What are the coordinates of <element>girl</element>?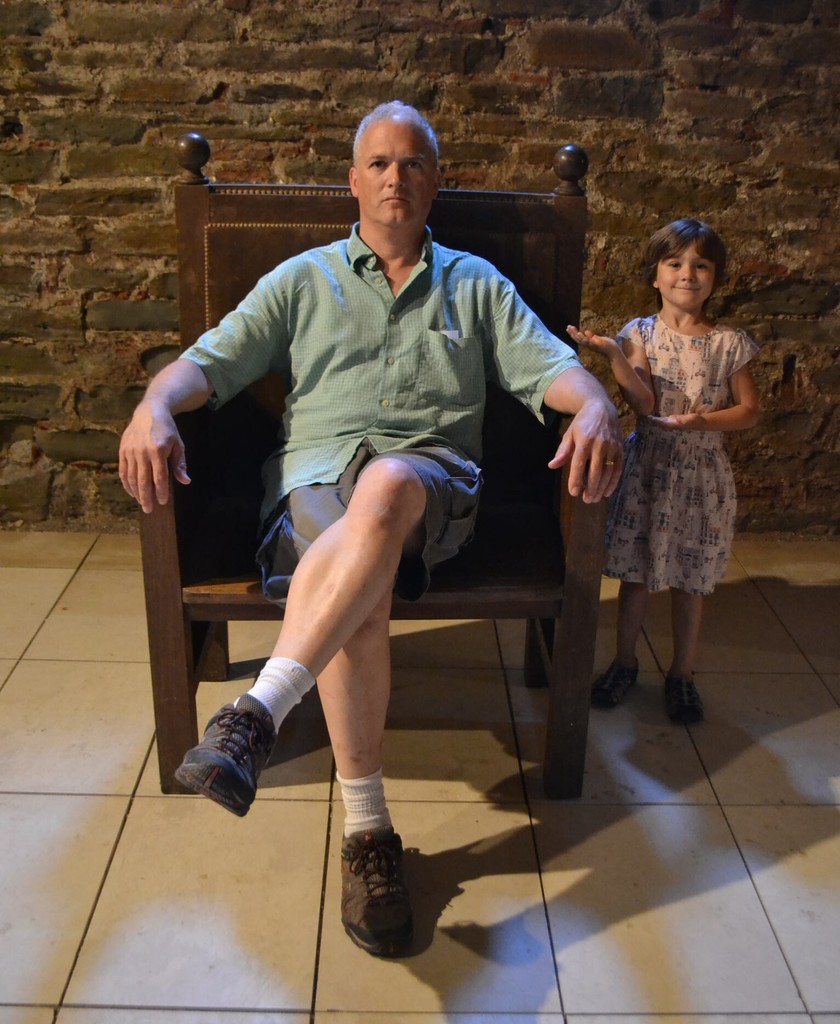
567/218/762/721.
